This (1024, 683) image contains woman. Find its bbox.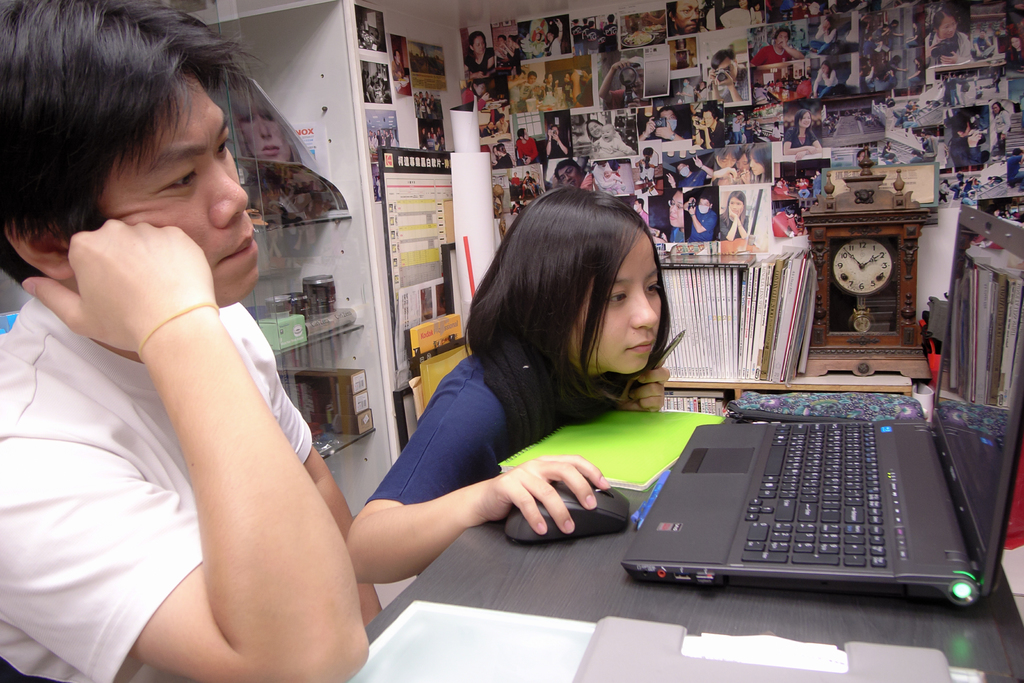
x1=480 y1=122 x2=496 y2=136.
